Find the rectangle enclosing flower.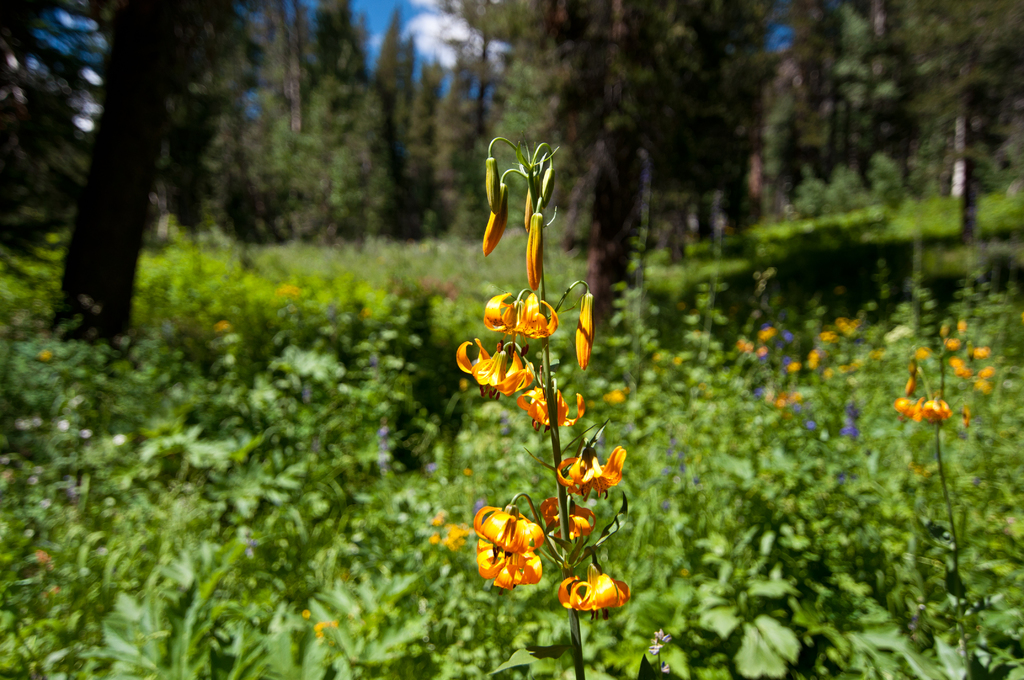
box(484, 287, 561, 340).
